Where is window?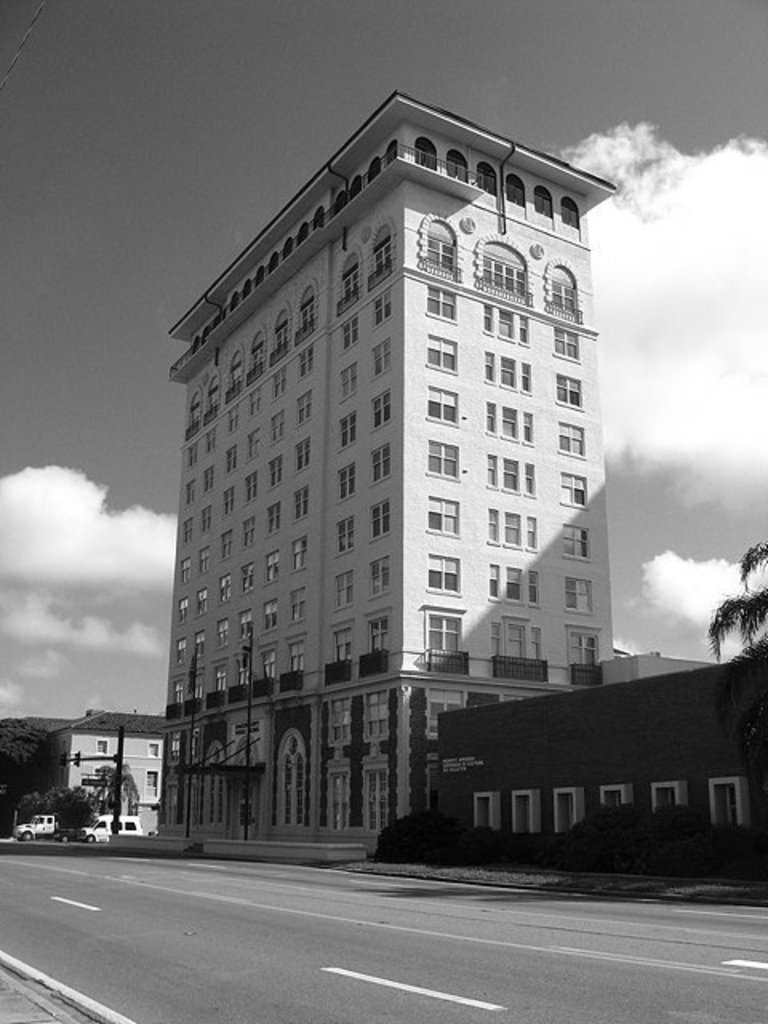
{"x1": 190, "y1": 333, "x2": 203, "y2": 355}.
